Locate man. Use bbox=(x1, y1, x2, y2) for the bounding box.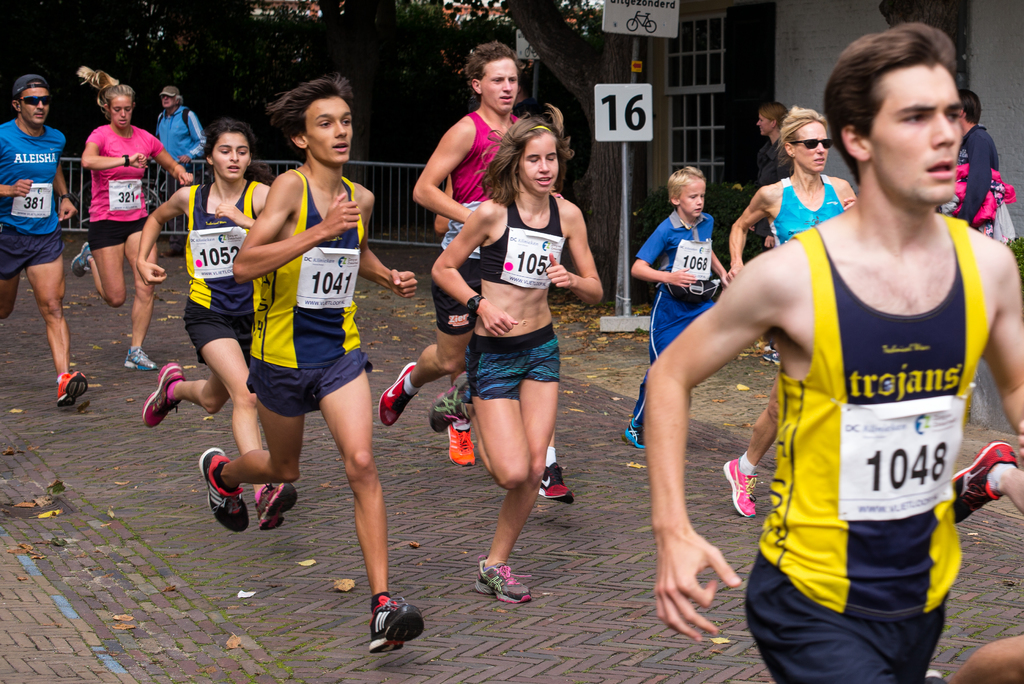
bbox=(951, 436, 1023, 683).
